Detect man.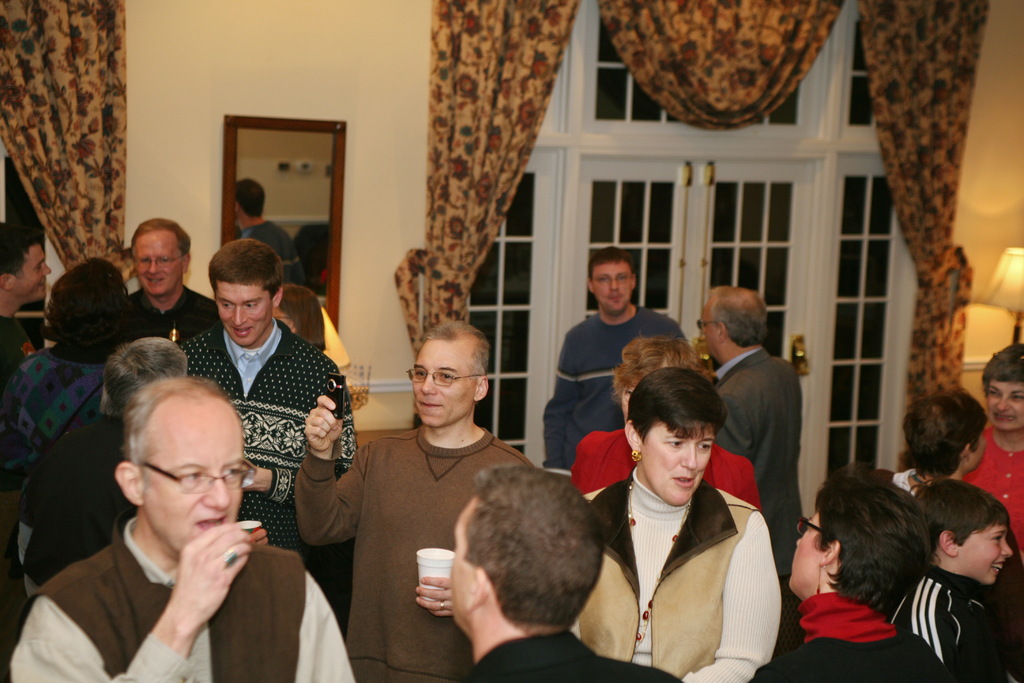
Detected at rect(122, 217, 216, 353).
